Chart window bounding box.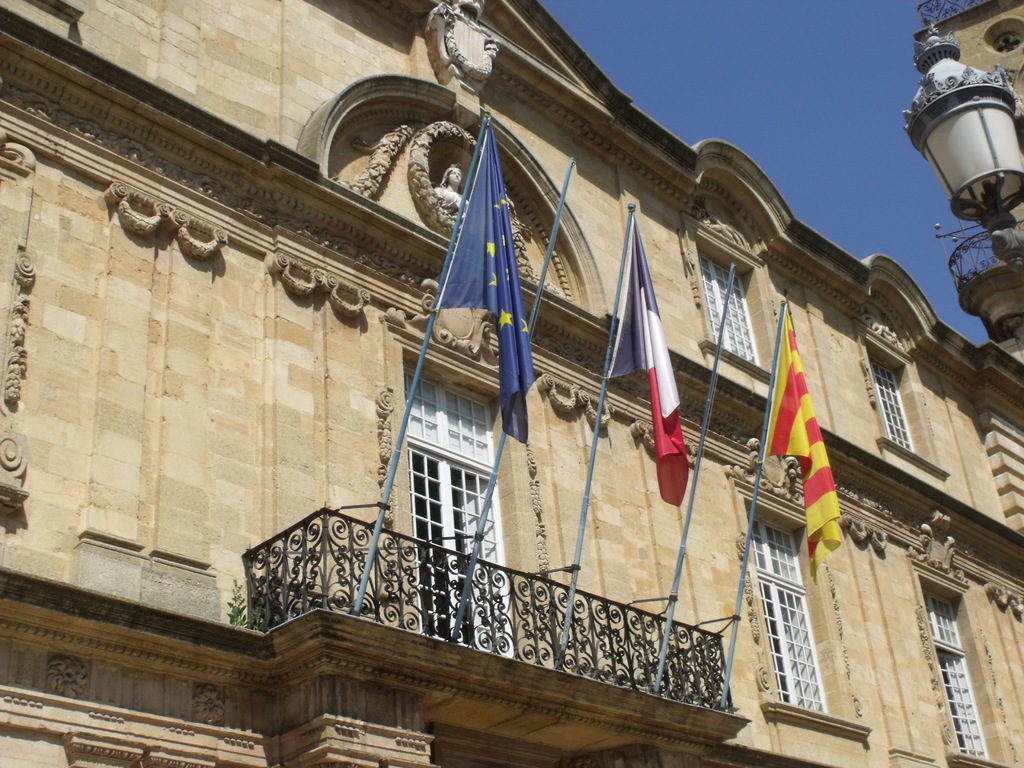
Charted: <region>852, 324, 947, 477</region>.
